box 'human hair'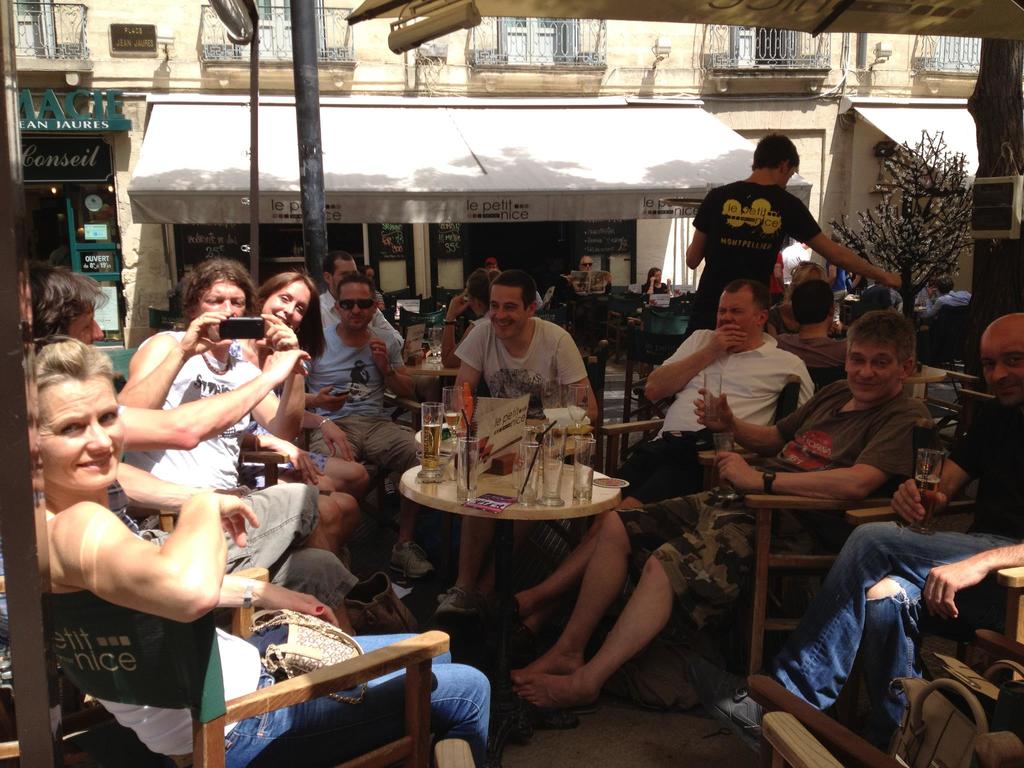
pyautogui.locateOnScreen(19, 264, 106, 344)
